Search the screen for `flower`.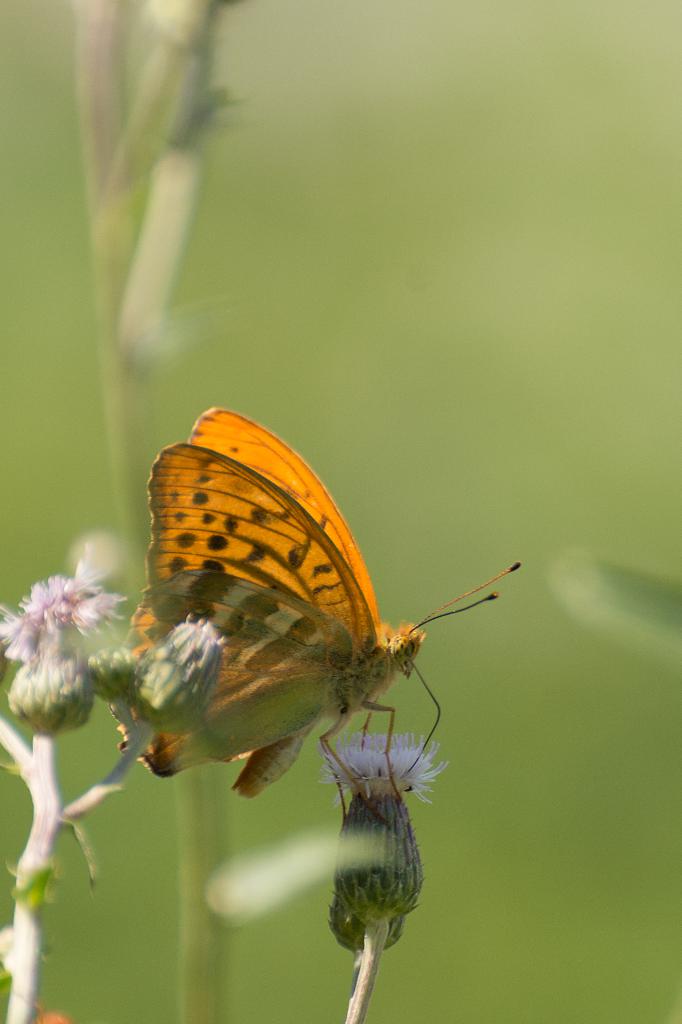
Found at 321, 739, 448, 794.
